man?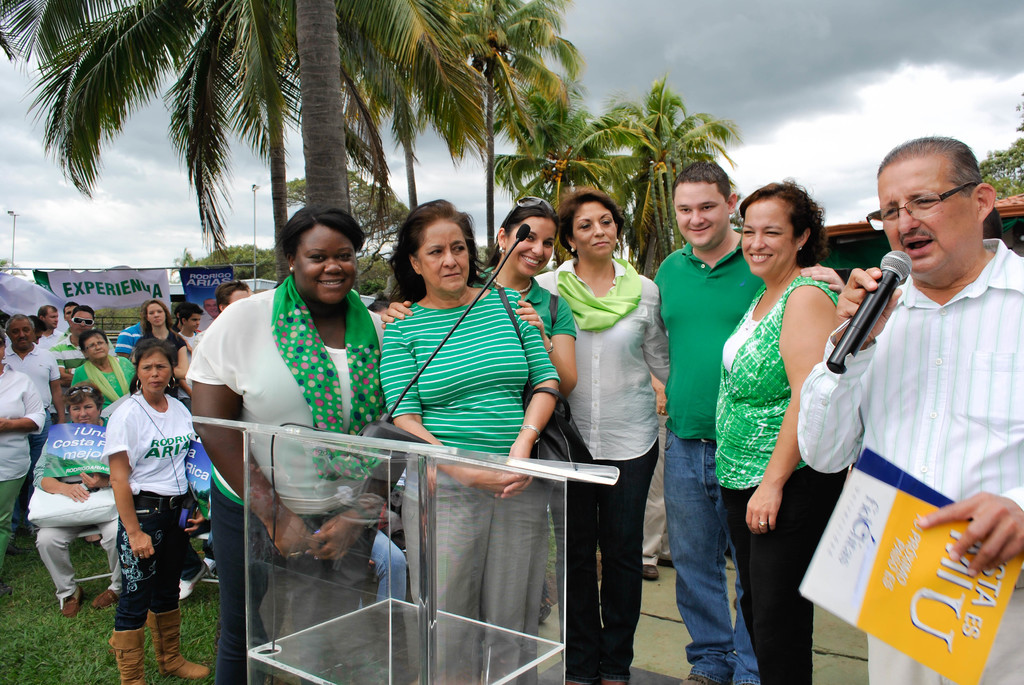
22/311/49/350
